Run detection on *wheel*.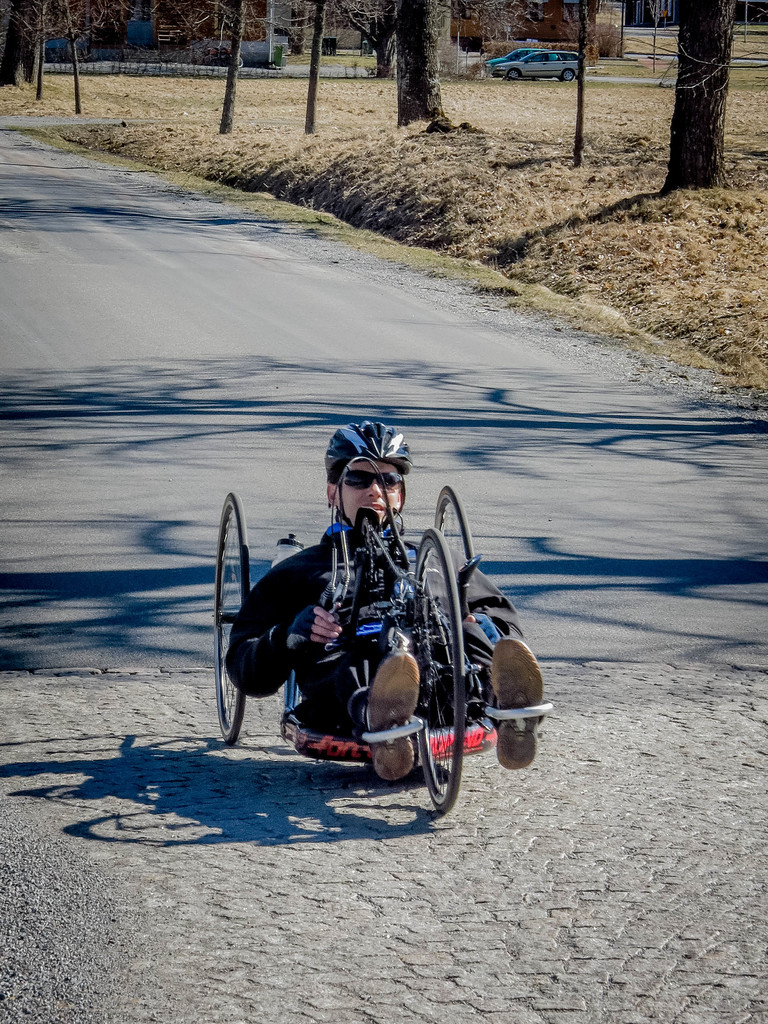
Result: x1=397 y1=519 x2=474 y2=820.
